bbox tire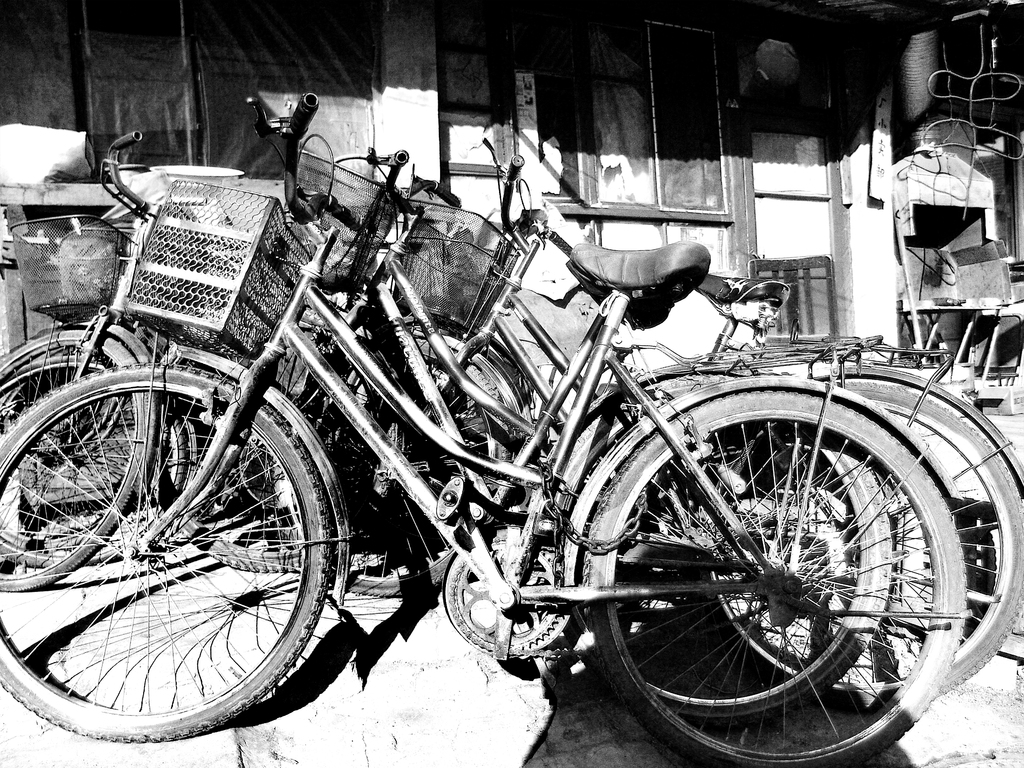
bbox(336, 336, 508, 600)
